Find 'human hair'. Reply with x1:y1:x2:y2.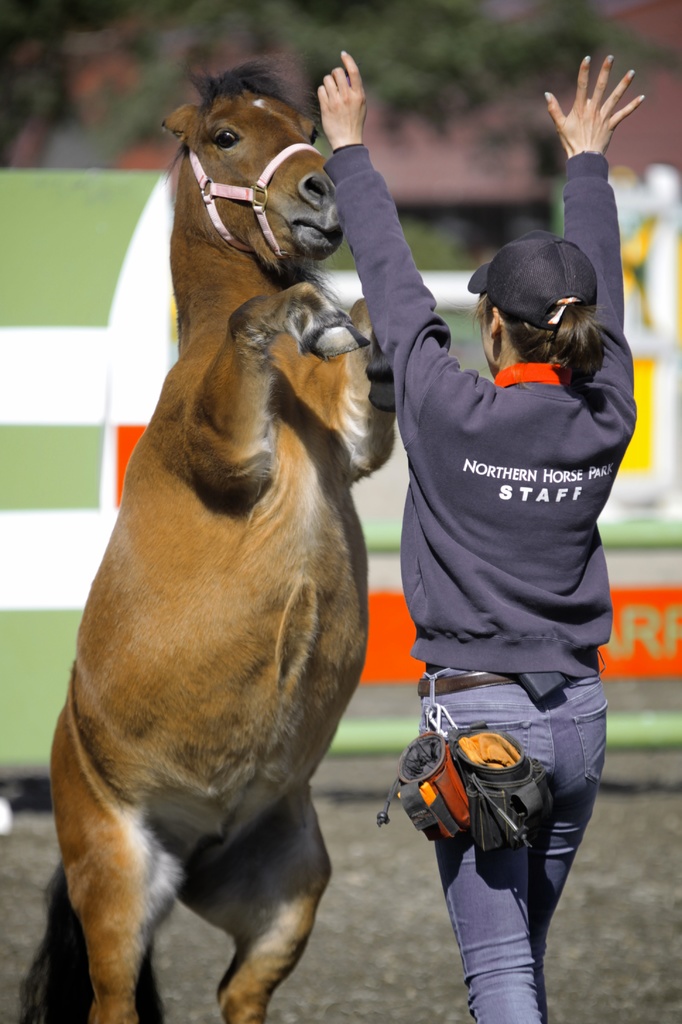
464:290:605:388.
